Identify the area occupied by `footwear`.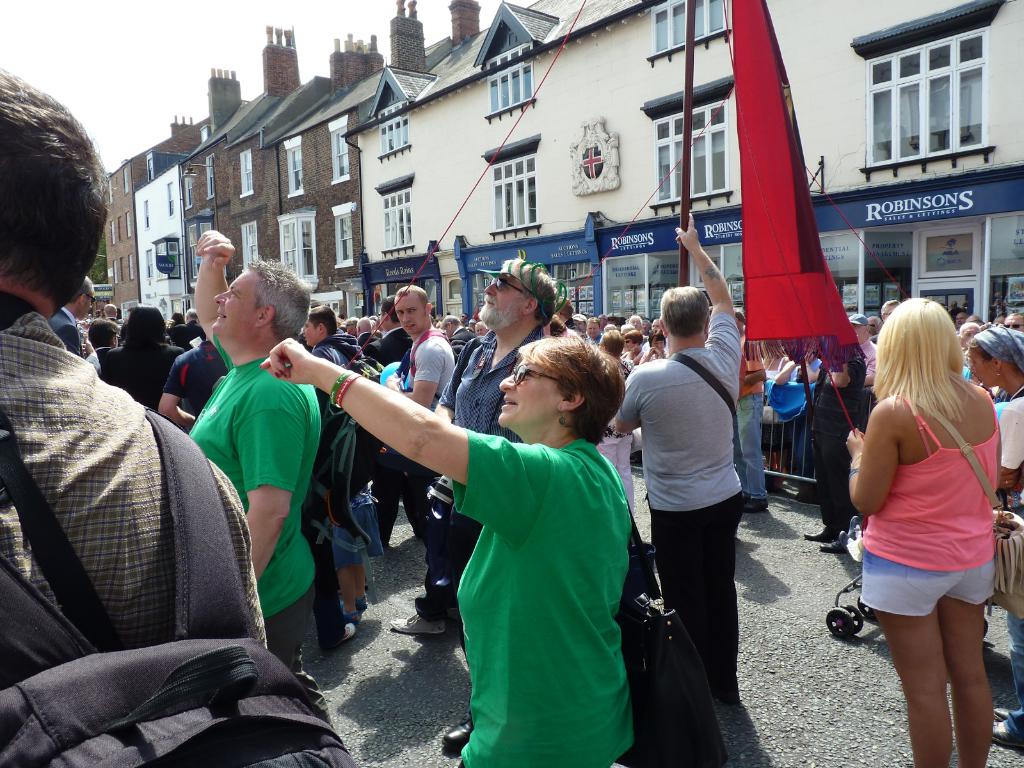
Area: 824, 534, 848, 556.
